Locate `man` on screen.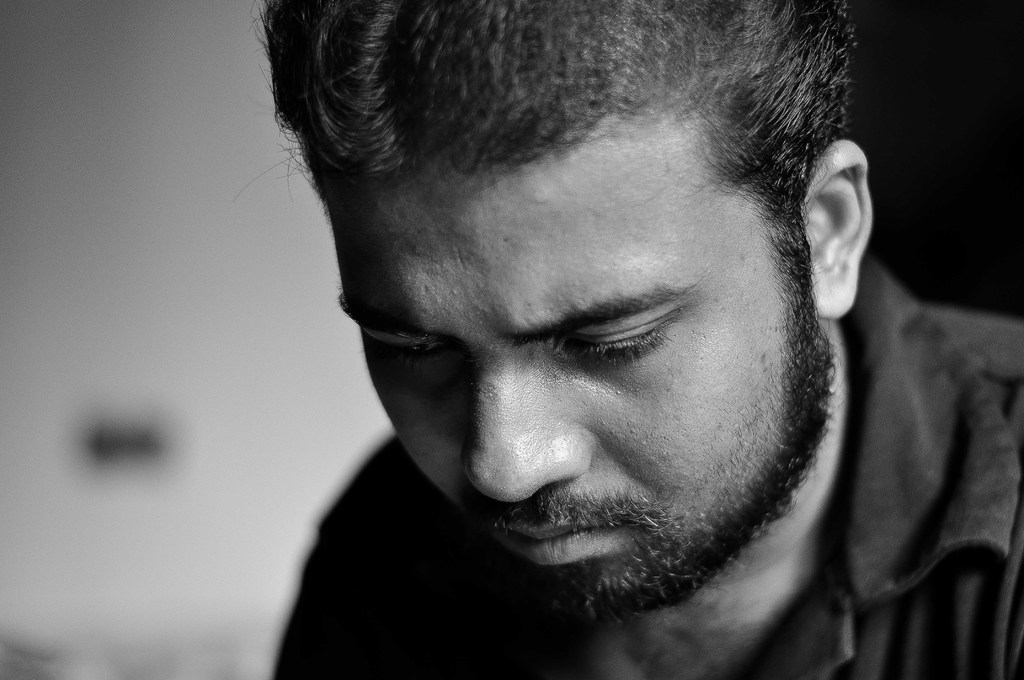
On screen at region(205, 0, 1023, 679).
